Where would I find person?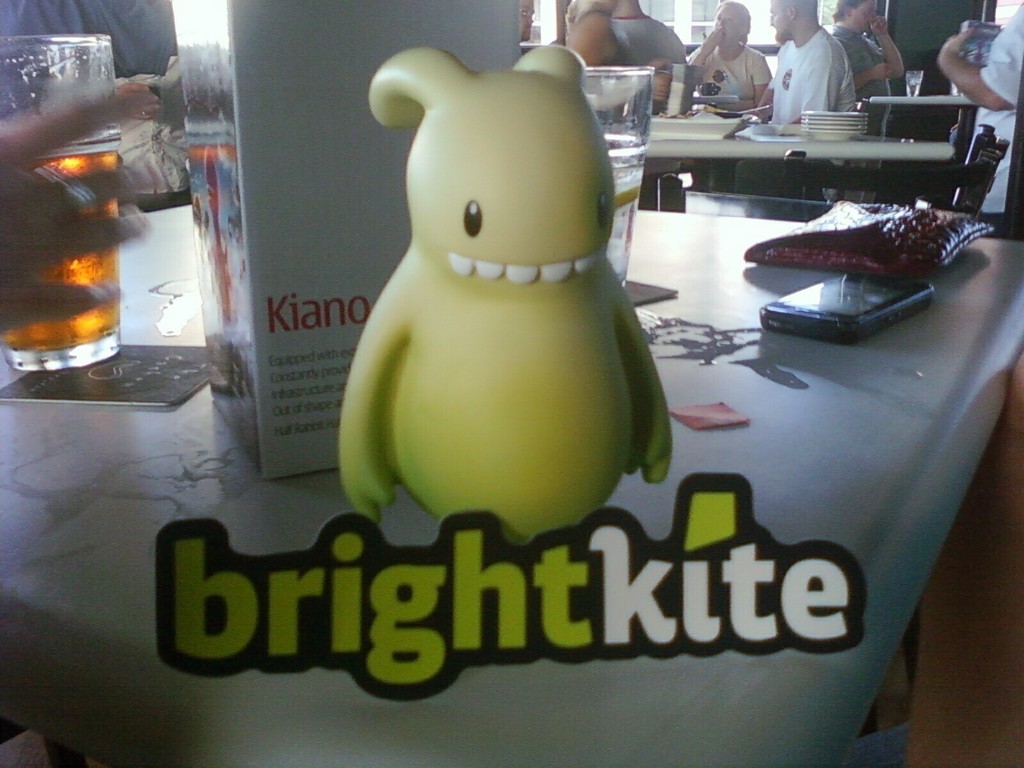
At Rect(831, 0, 902, 203).
